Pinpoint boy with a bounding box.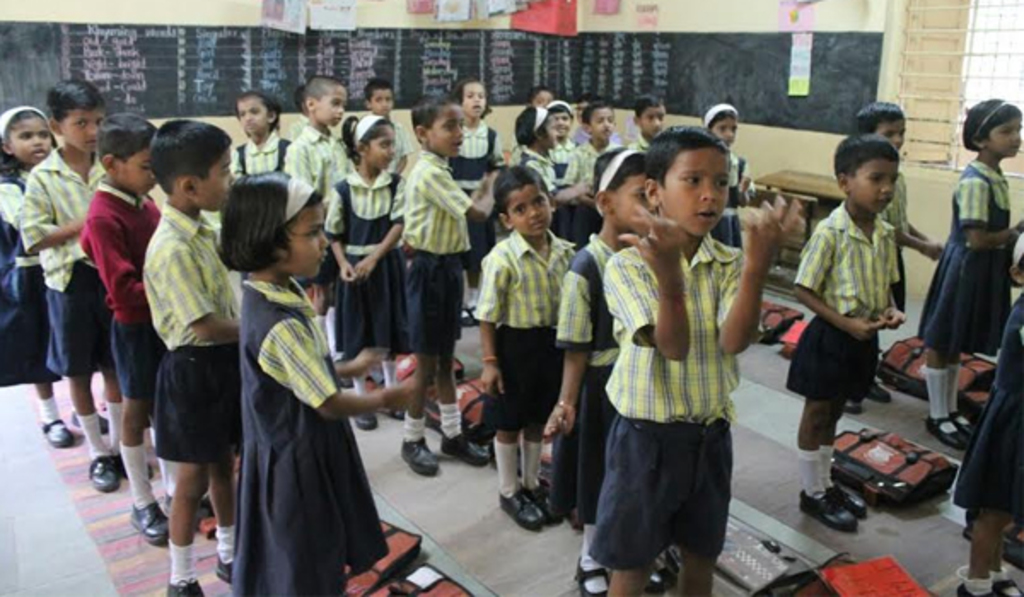
left=563, top=107, right=628, bottom=235.
